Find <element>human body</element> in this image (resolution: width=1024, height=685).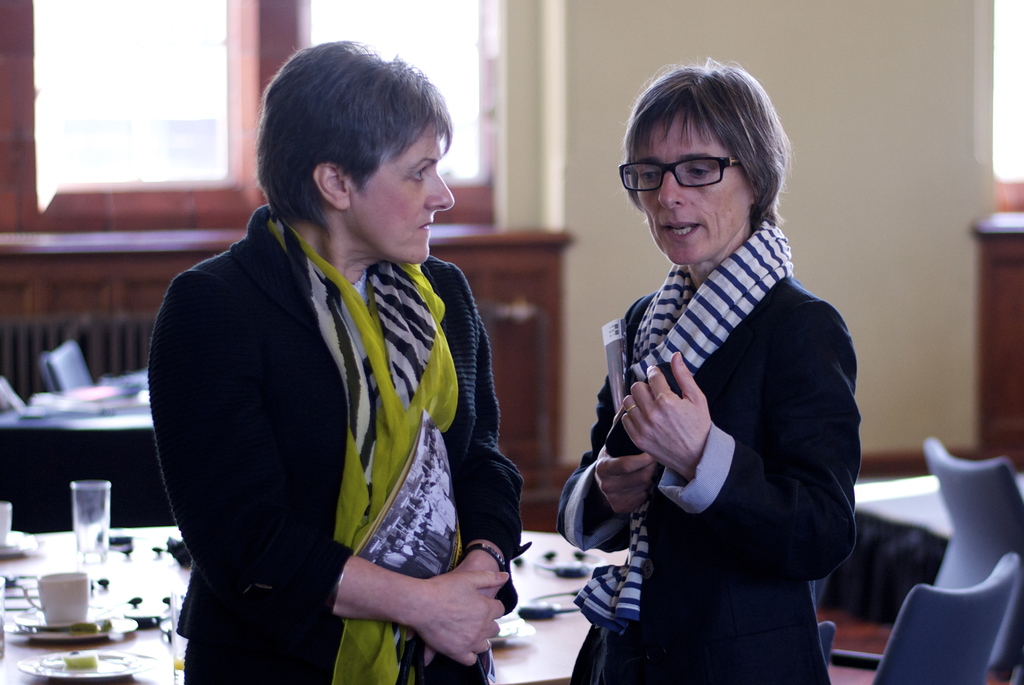
{"left": 147, "top": 35, "right": 524, "bottom": 684}.
